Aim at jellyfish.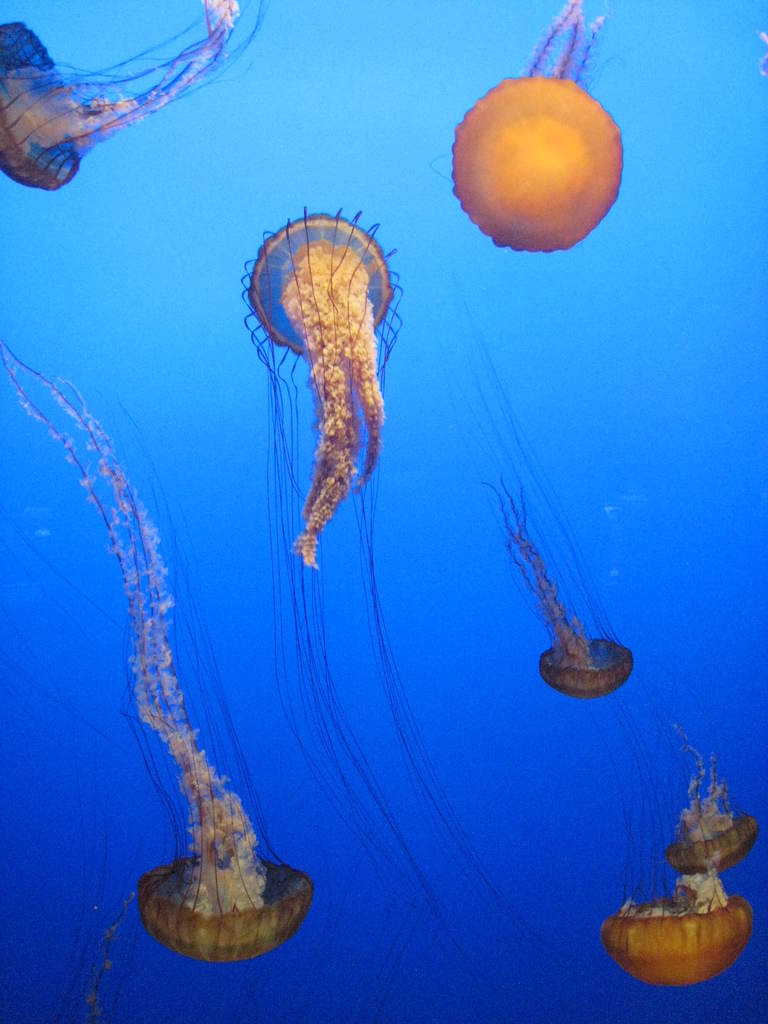
Aimed at l=3, t=344, r=316, b=967.
